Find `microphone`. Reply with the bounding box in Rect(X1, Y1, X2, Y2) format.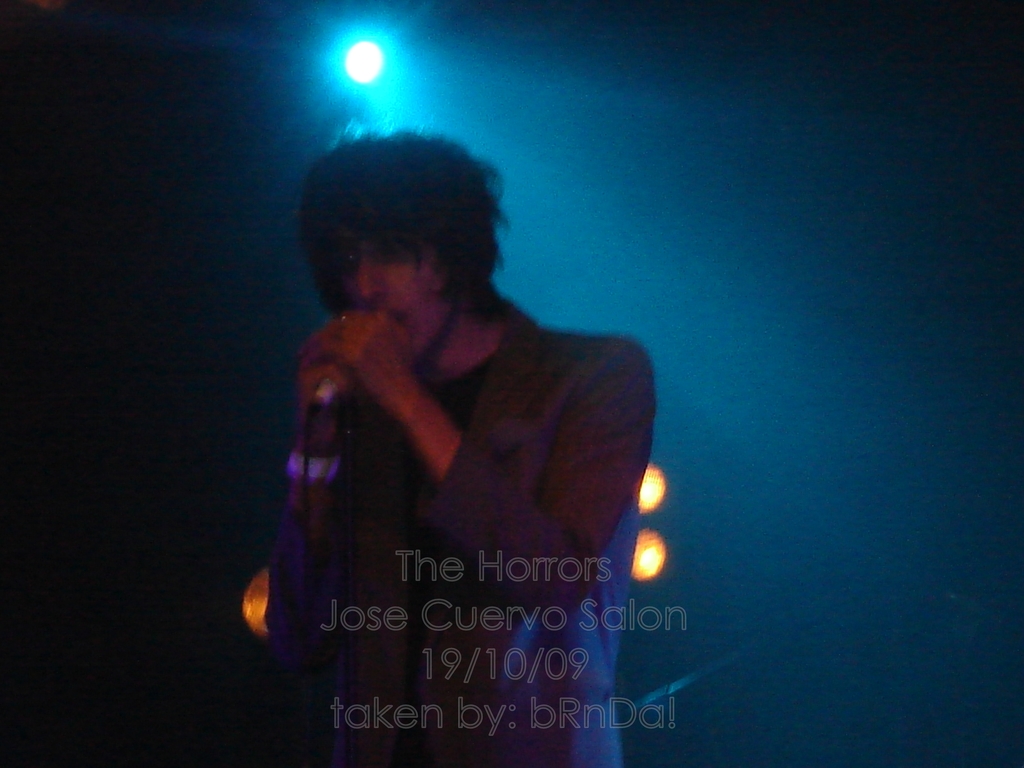
Rect(317, 375, 338, 396).
